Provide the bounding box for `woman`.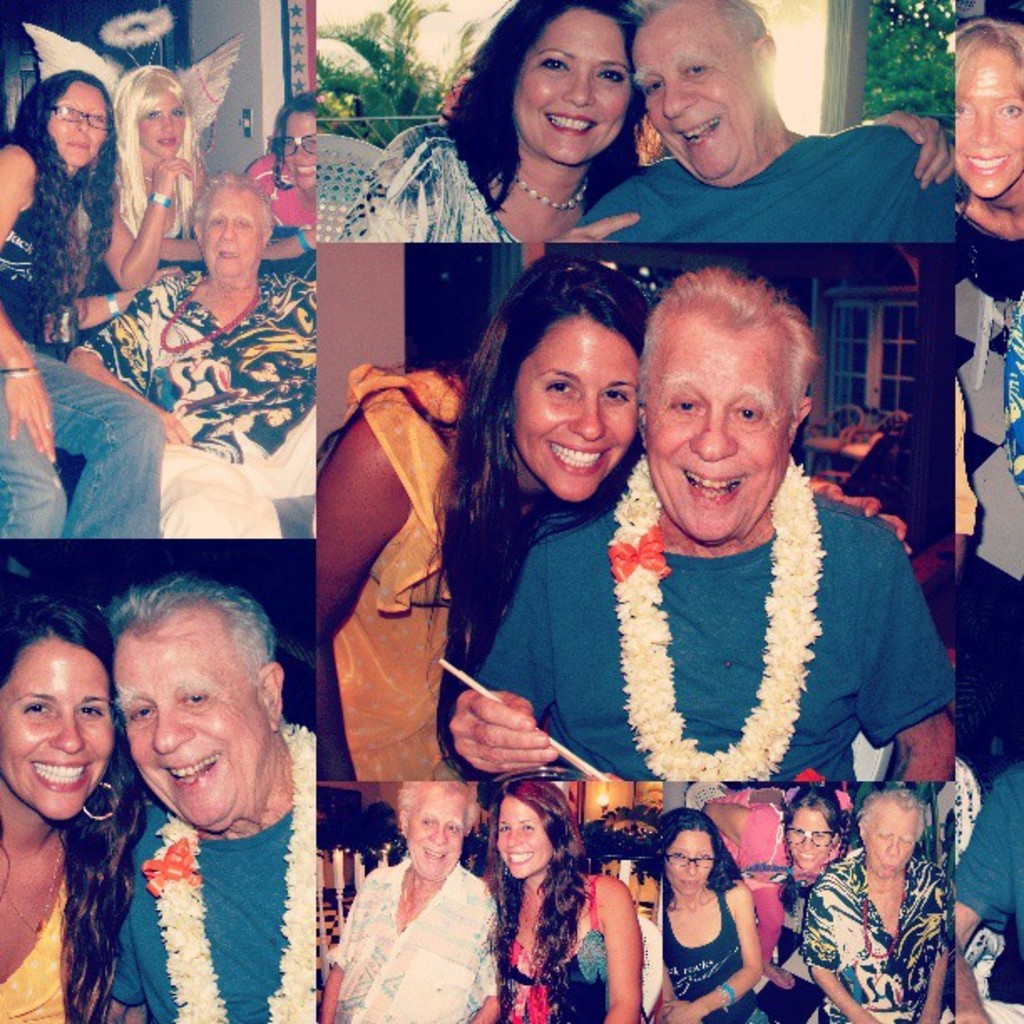
BBox(942, 18, 1022, 259).
